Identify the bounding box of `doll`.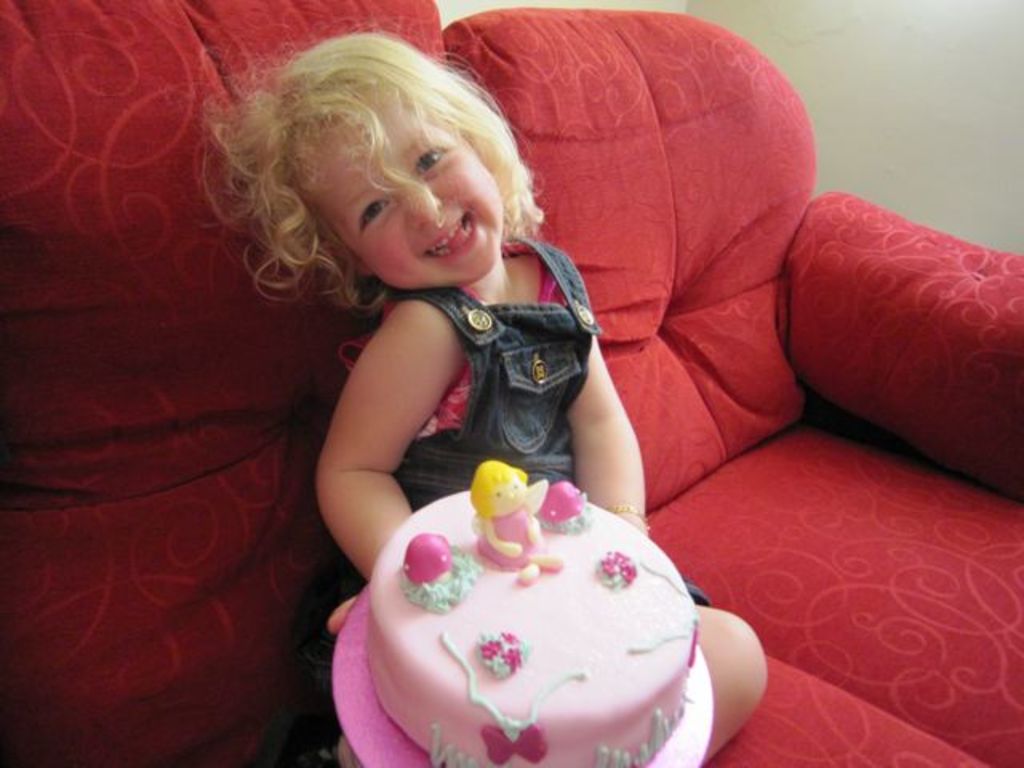
[x1=179, y1=61, x2=797, y2=733].
